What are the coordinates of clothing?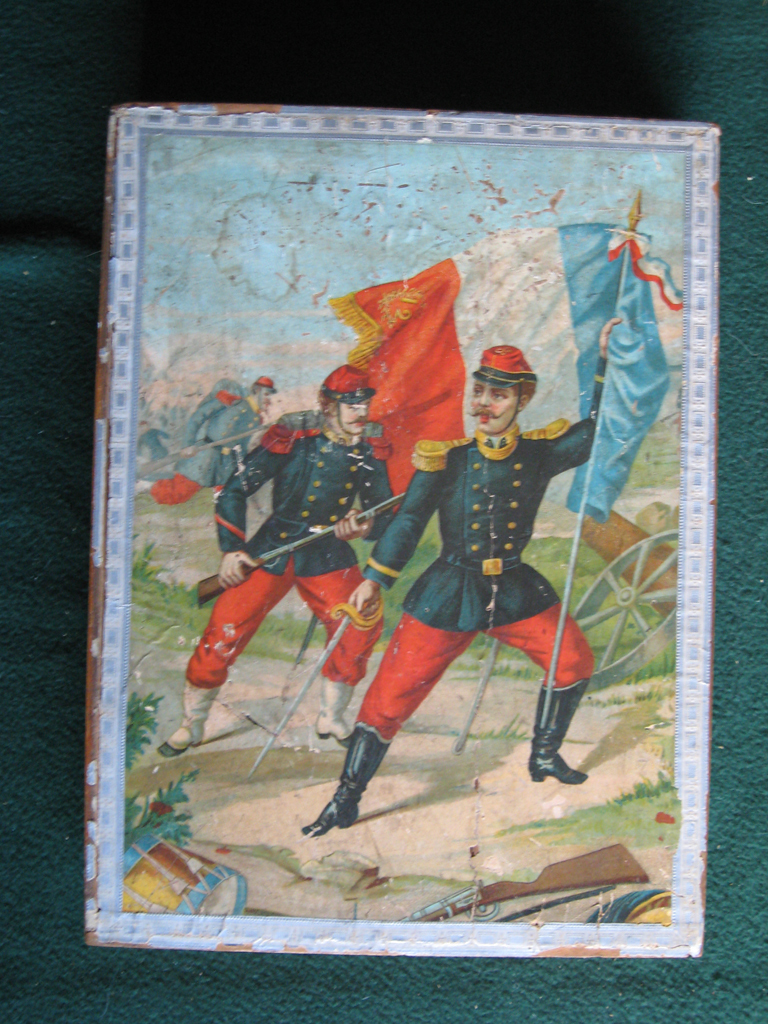
locate(155, 381, 256, 507).
